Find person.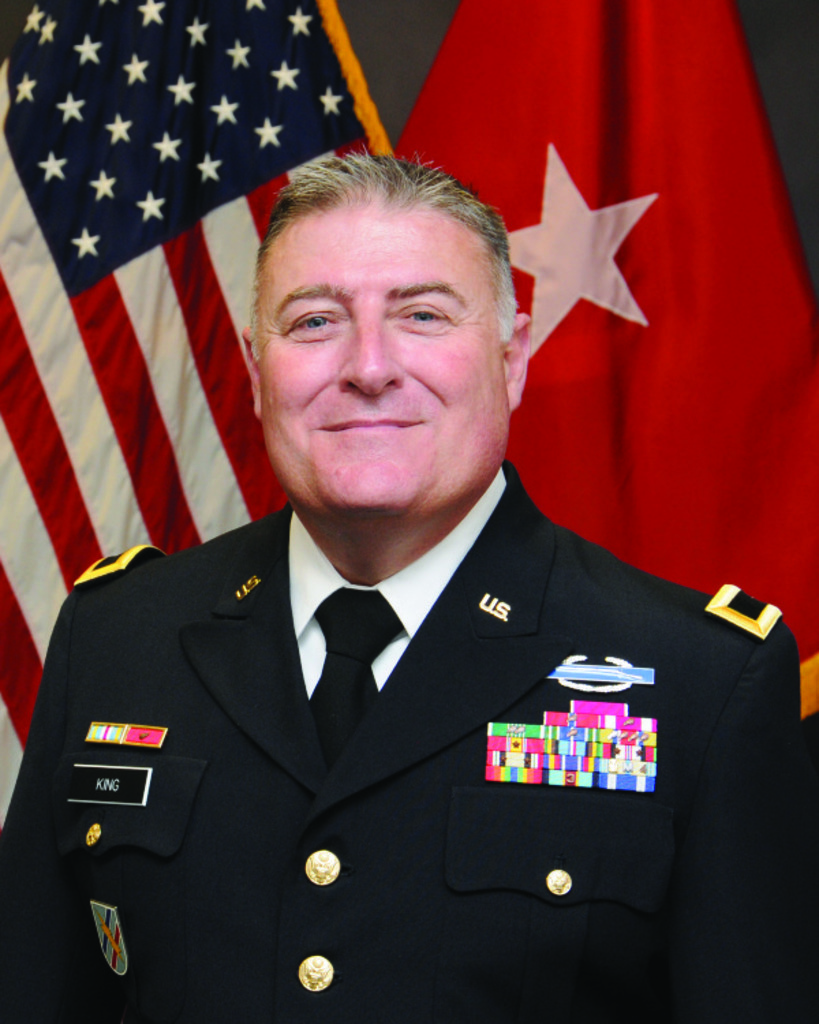
<bbox>97, 138, 745, 1013</bbox>.
